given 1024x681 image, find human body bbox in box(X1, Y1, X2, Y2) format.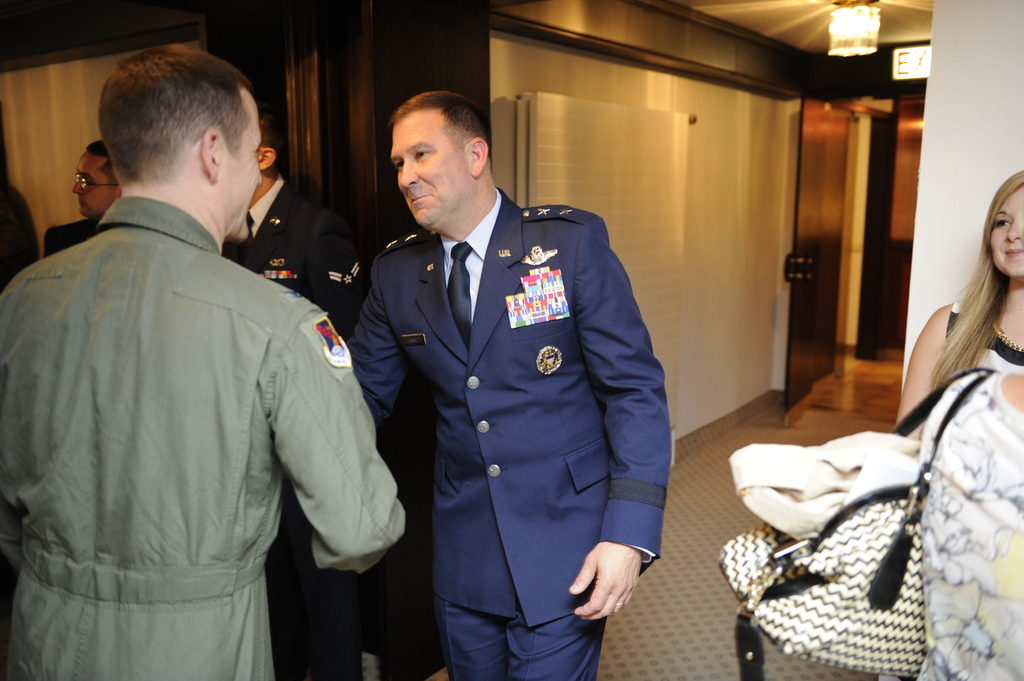
box(223, 117, 350, 680).
